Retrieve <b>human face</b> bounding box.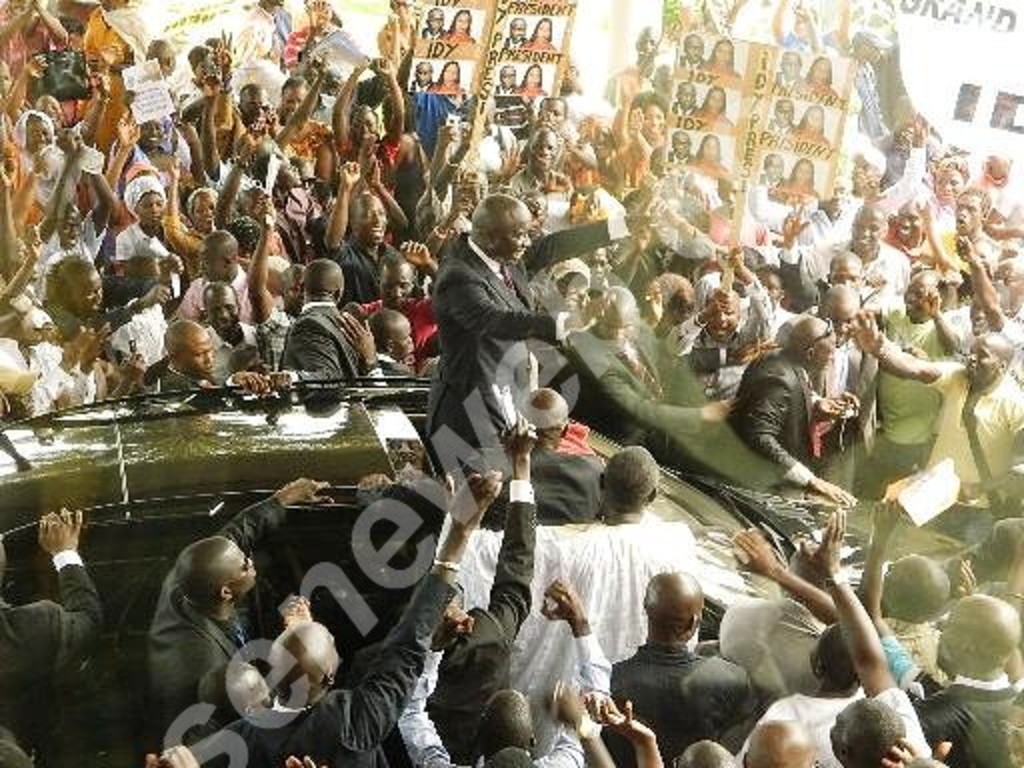
Bounding box: (288, 272, 304, 304).
